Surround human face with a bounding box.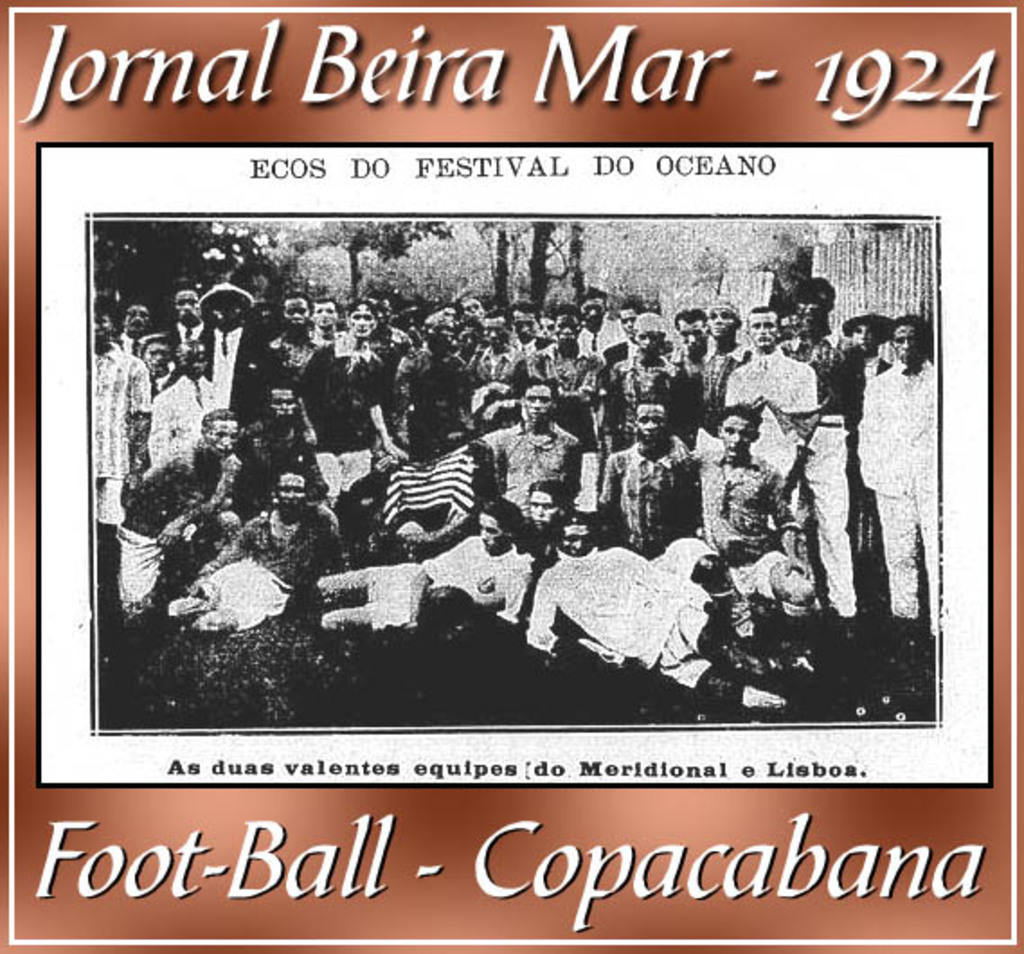
<region>209, 418, 243, 459</region>.
